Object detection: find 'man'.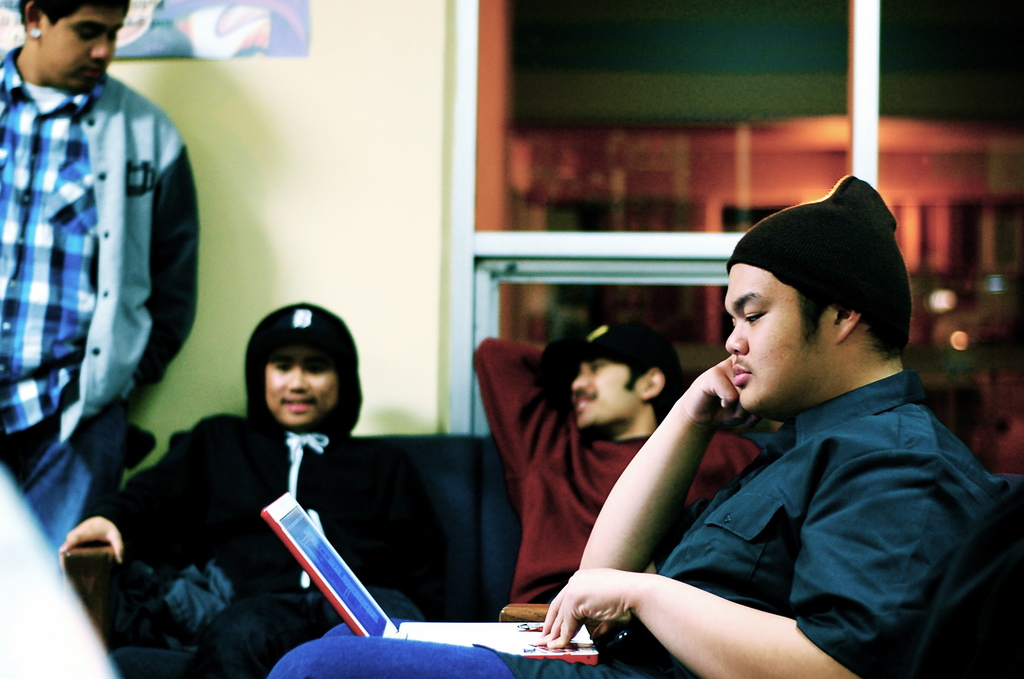
left=0, top=0, right=200, bottom=554.
